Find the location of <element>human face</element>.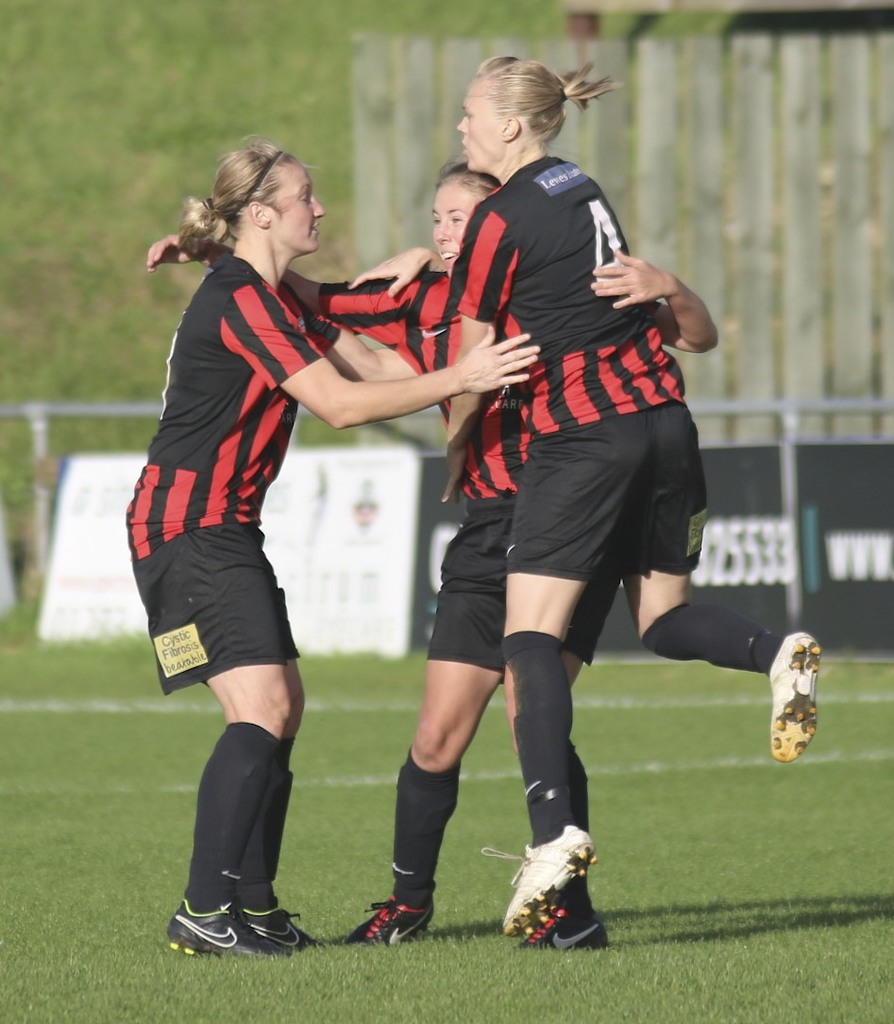
Location: 278 159 329 243.
